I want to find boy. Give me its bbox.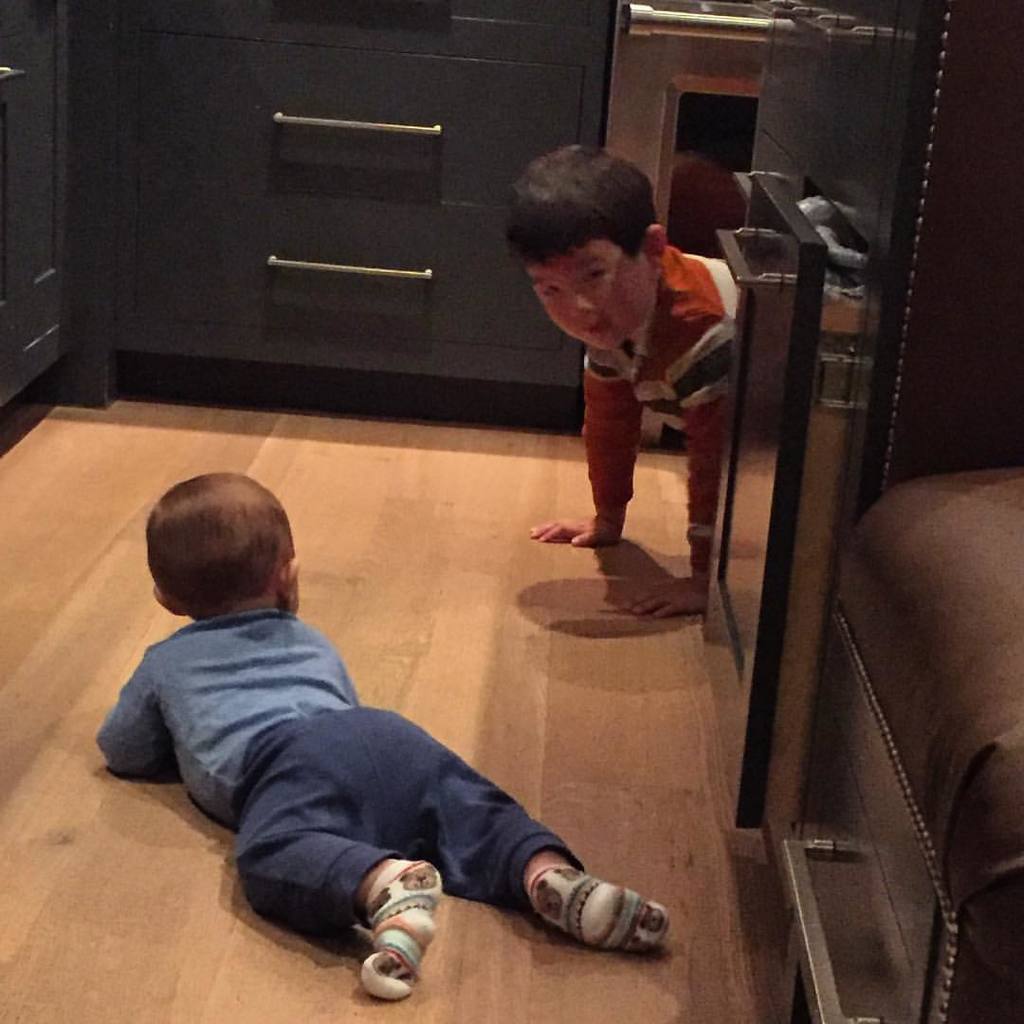
103,475,667,1002.
